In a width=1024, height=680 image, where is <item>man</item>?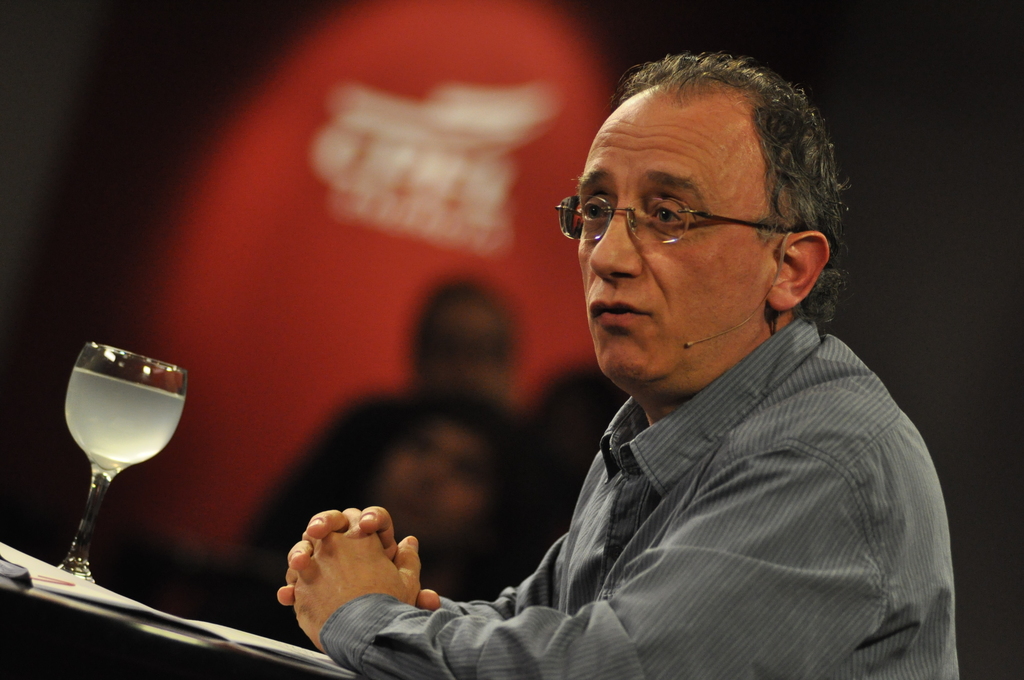
(left=220, top=279, right=544, bottom=601).
